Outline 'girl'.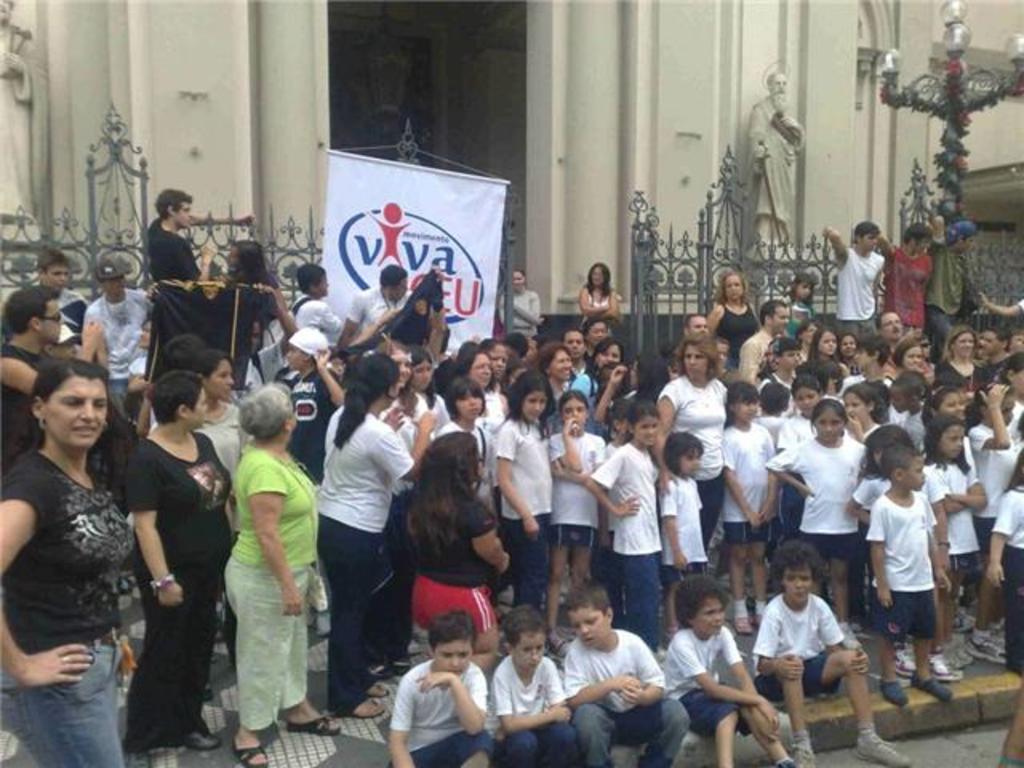
Outline: BBox(581, 402, 658, 651).
